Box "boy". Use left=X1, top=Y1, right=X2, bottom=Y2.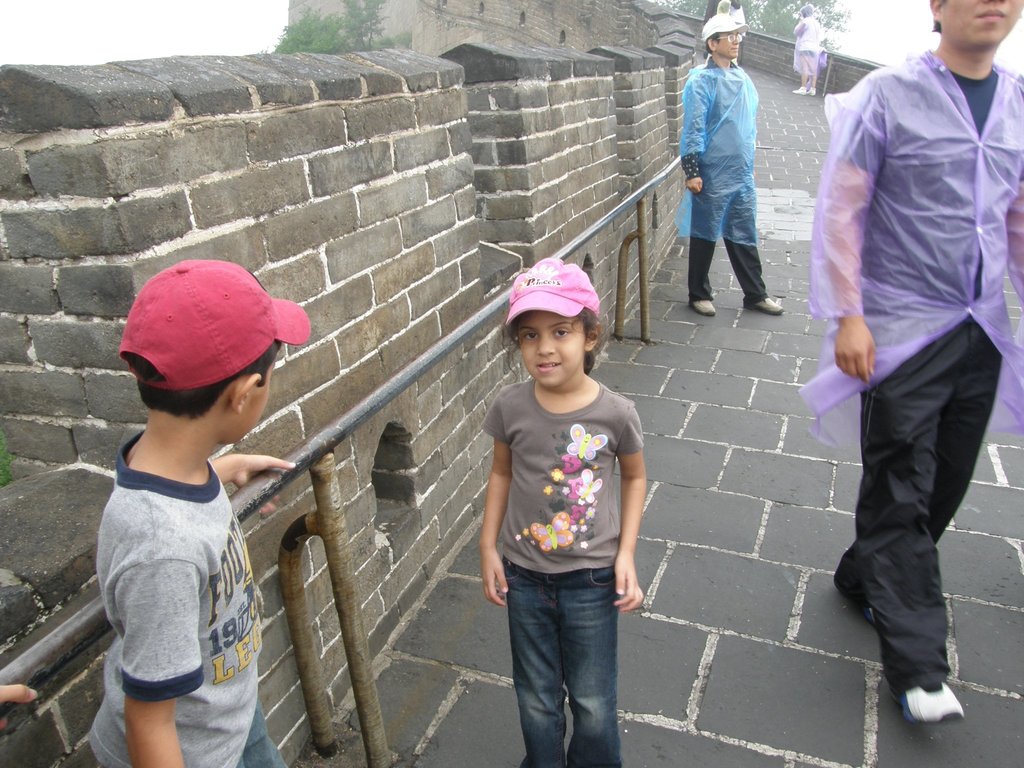
left=67, top=275, right=295, bottom=742.
